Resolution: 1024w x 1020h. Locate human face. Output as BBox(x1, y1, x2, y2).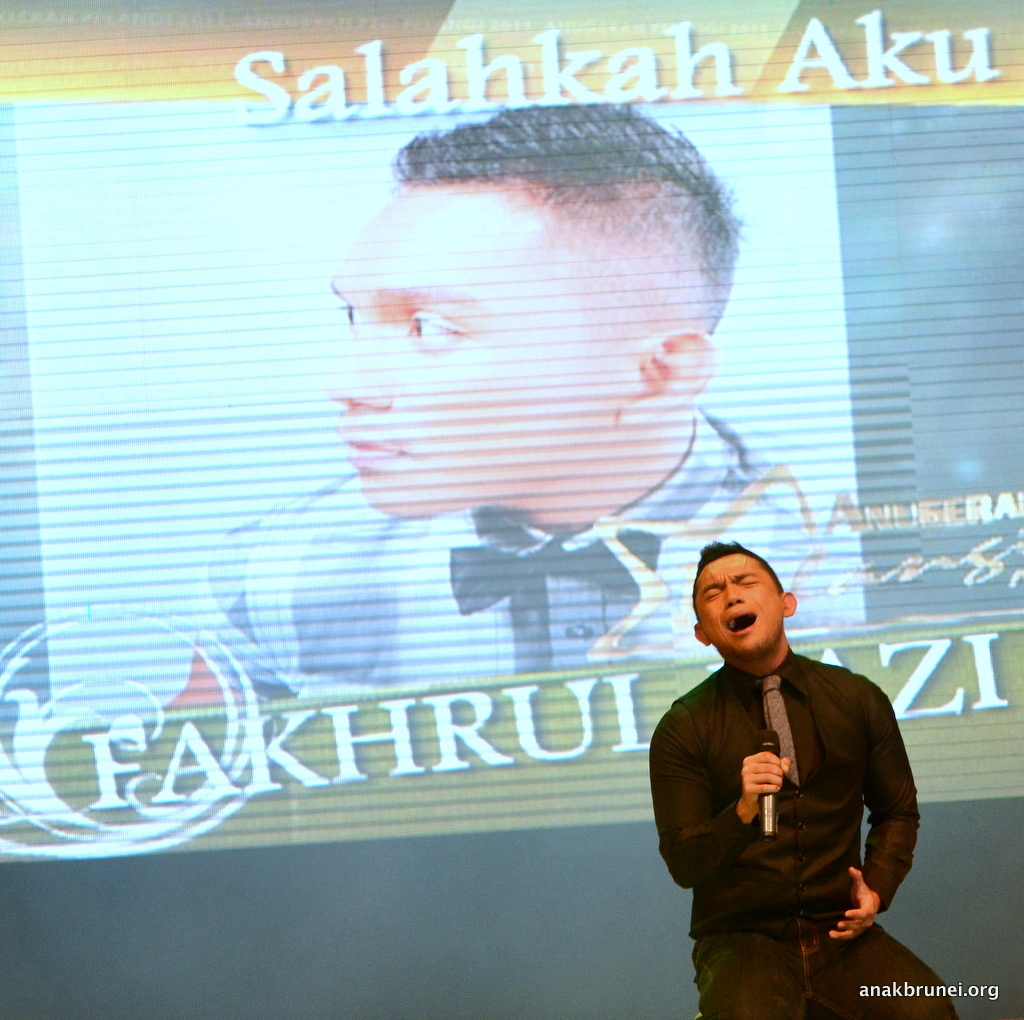
BBox(704, 556, 781, 651).
